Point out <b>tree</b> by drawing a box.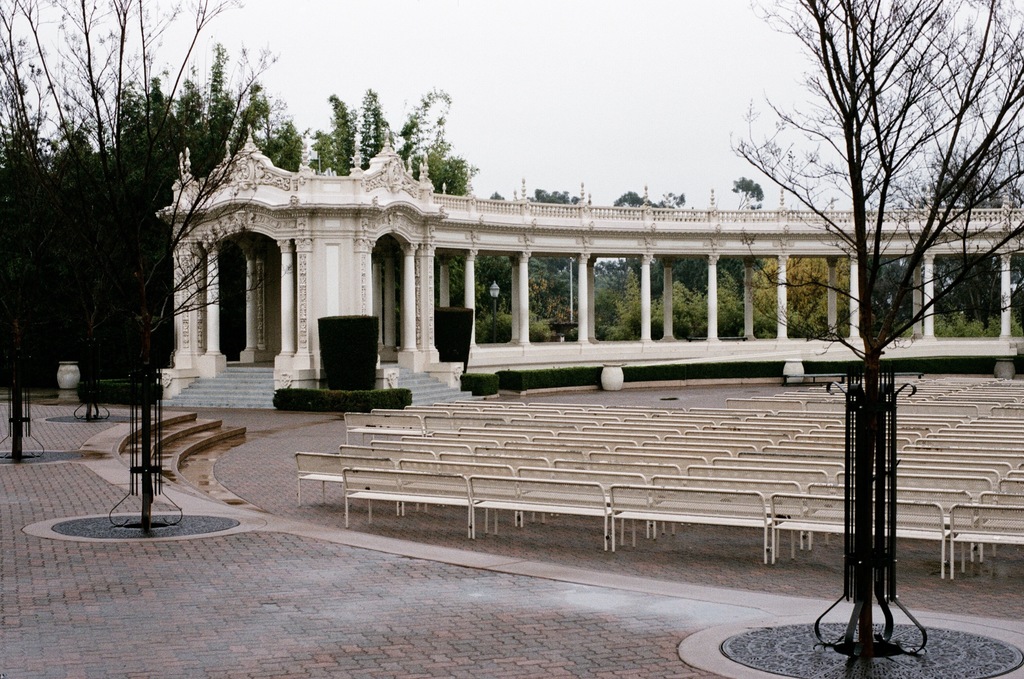
rect(731, 0, 1023, 653).
